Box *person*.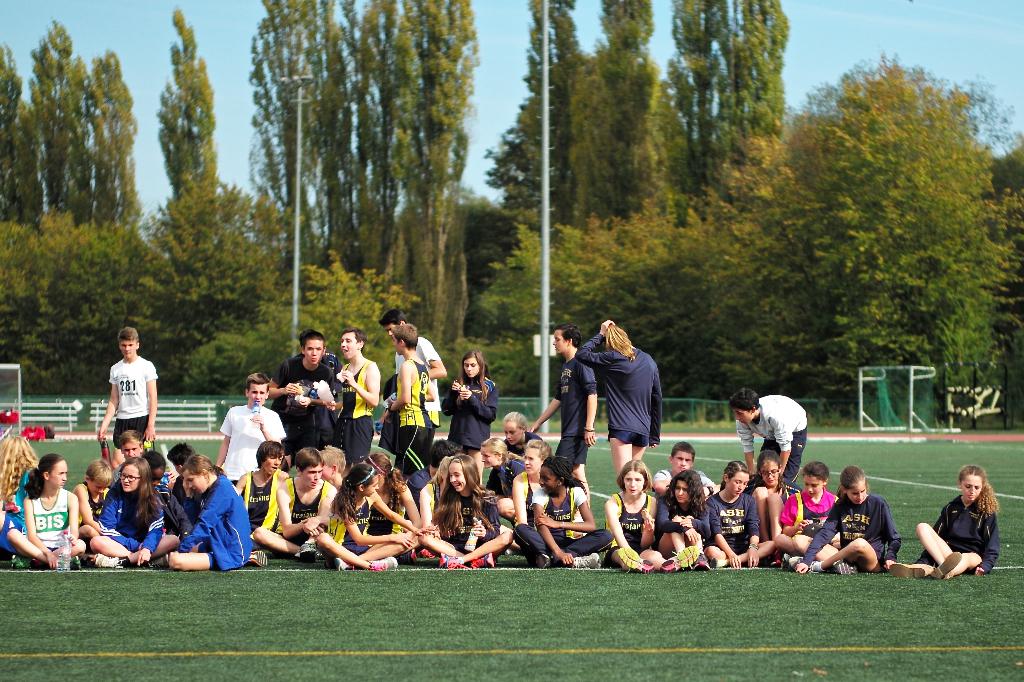
pyautogui.locateOnScreen(381, 324, 433, 475).
